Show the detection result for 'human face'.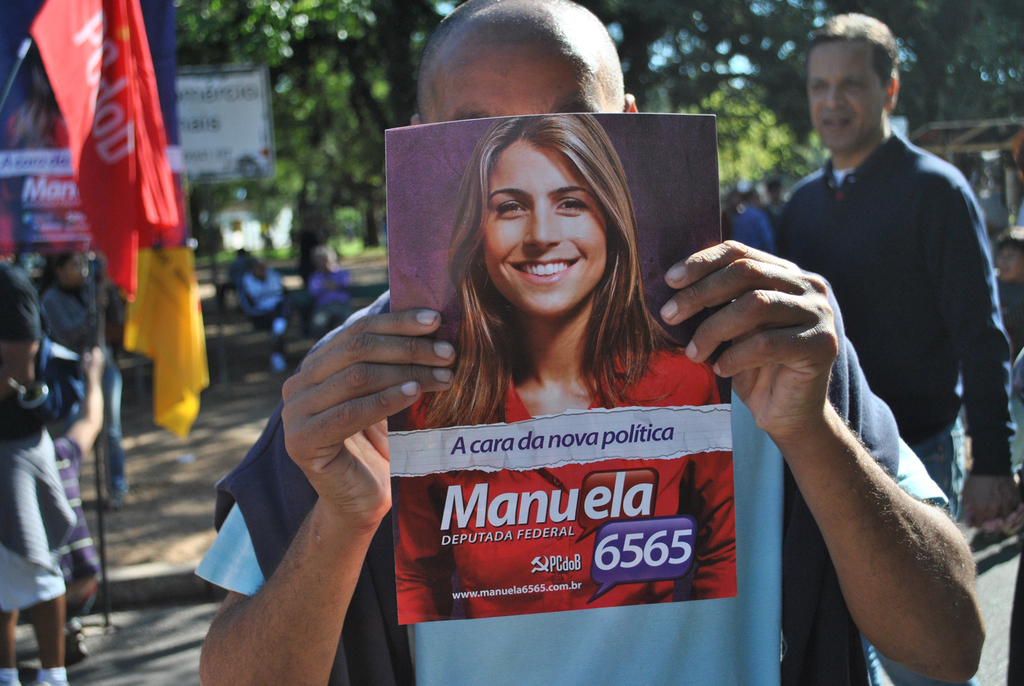
{"x1": 482, "y1": 142, "x2": 606, "y2": 316}.
